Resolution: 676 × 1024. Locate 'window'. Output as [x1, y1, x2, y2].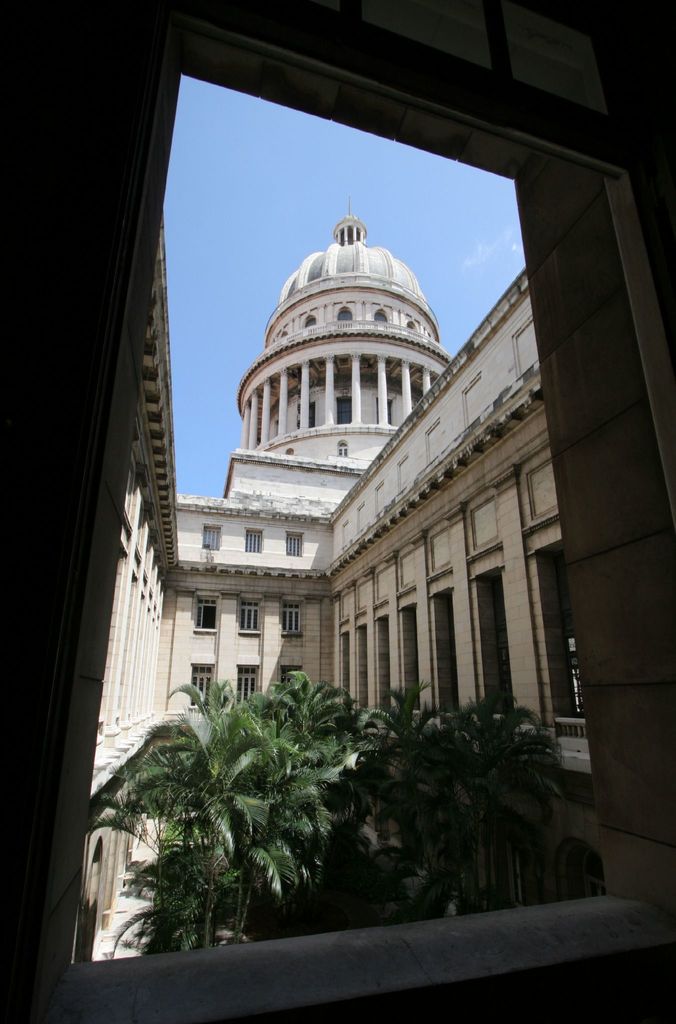
[334, 439, 346, 460].
